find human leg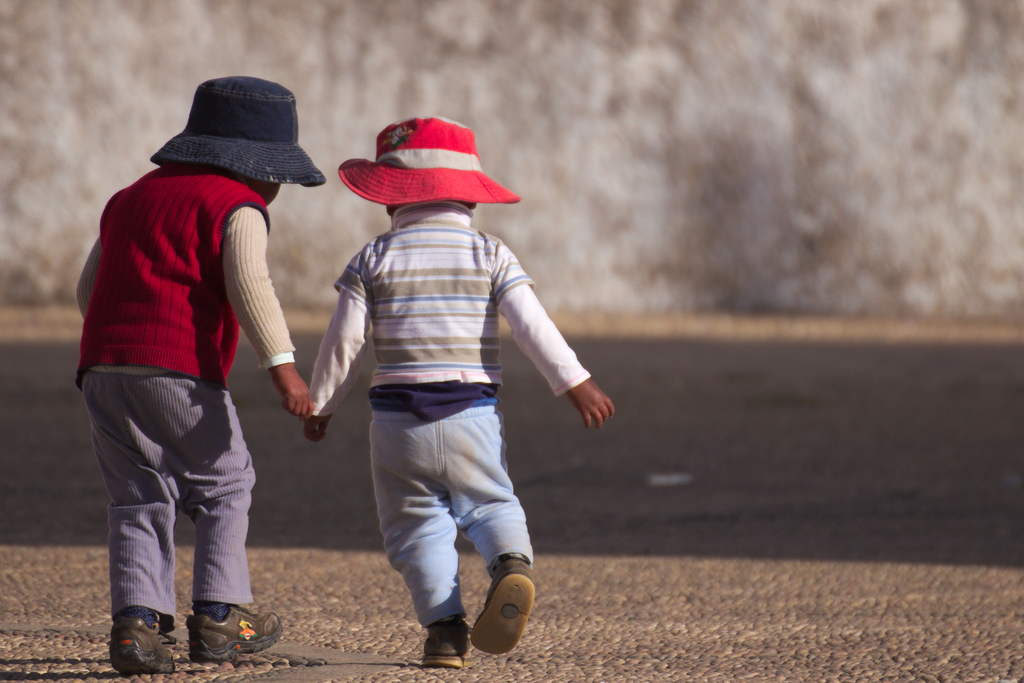
box(127, 369, 284, 661)
